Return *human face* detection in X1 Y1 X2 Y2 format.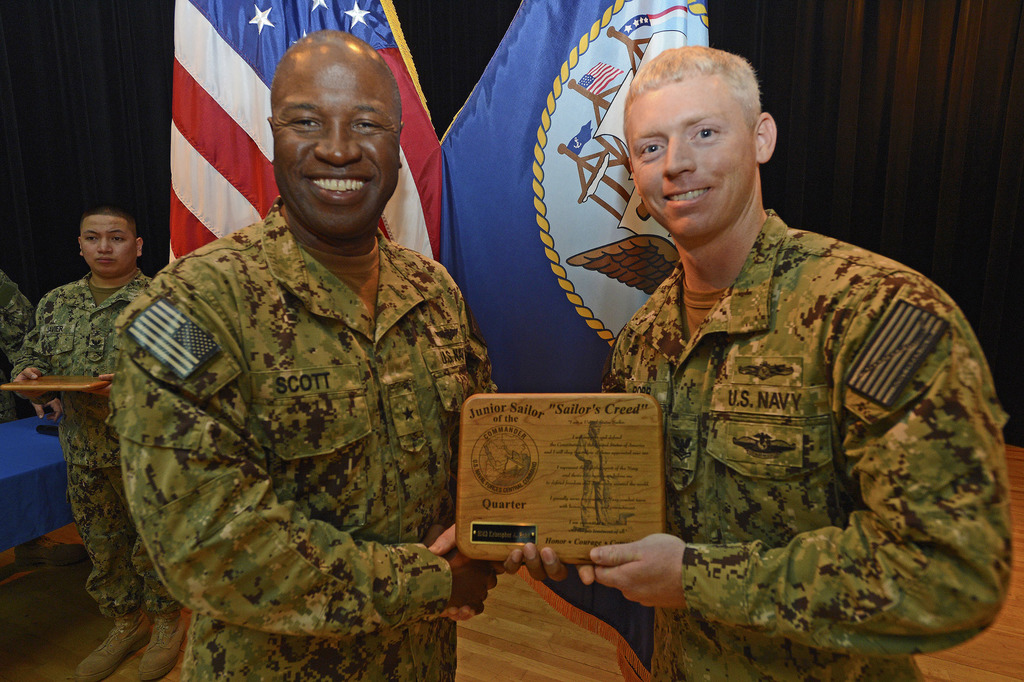
81 212 136 276.
